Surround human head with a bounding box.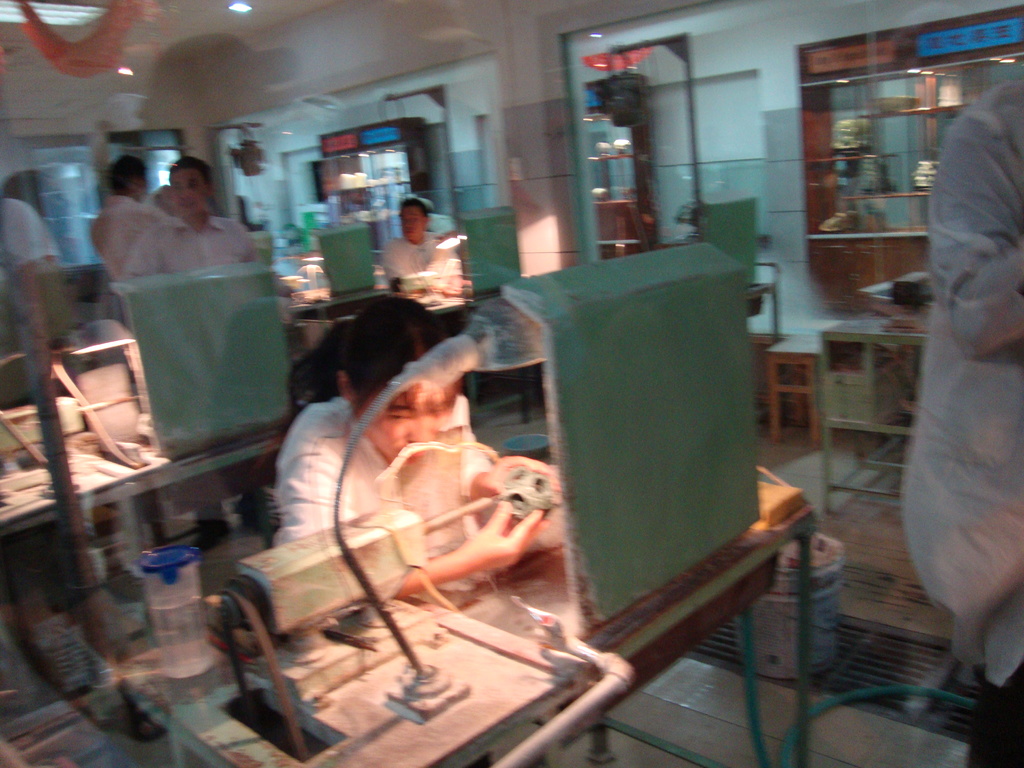
170, 158, 214, 219.
